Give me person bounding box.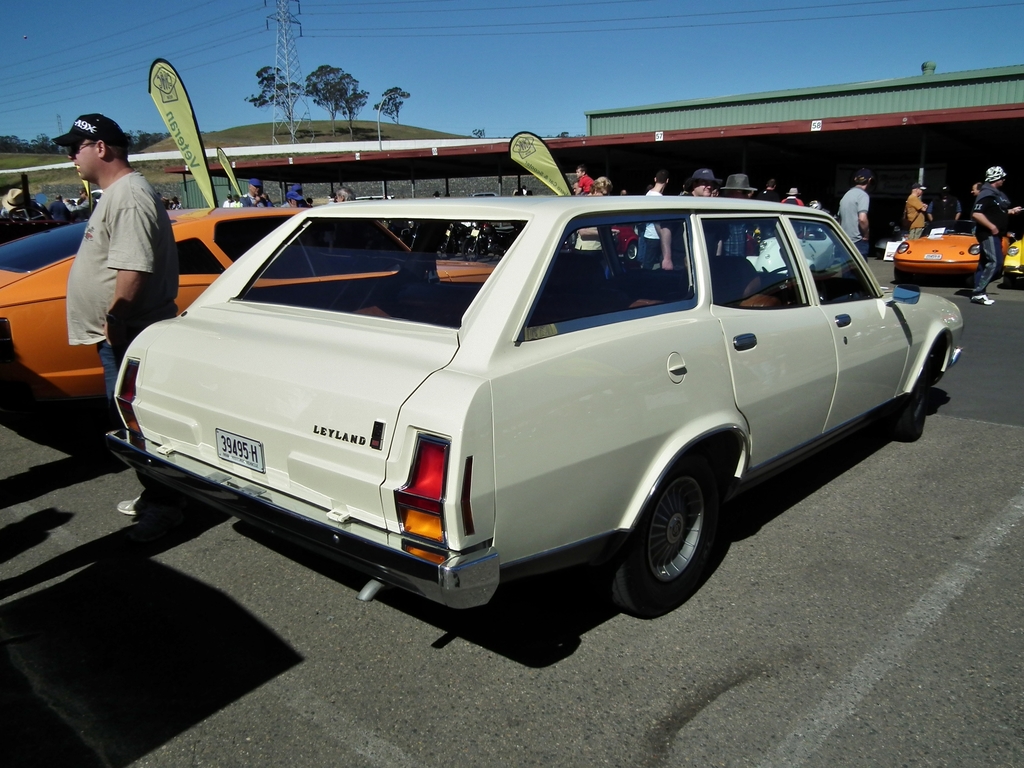
575:166:596:192.
